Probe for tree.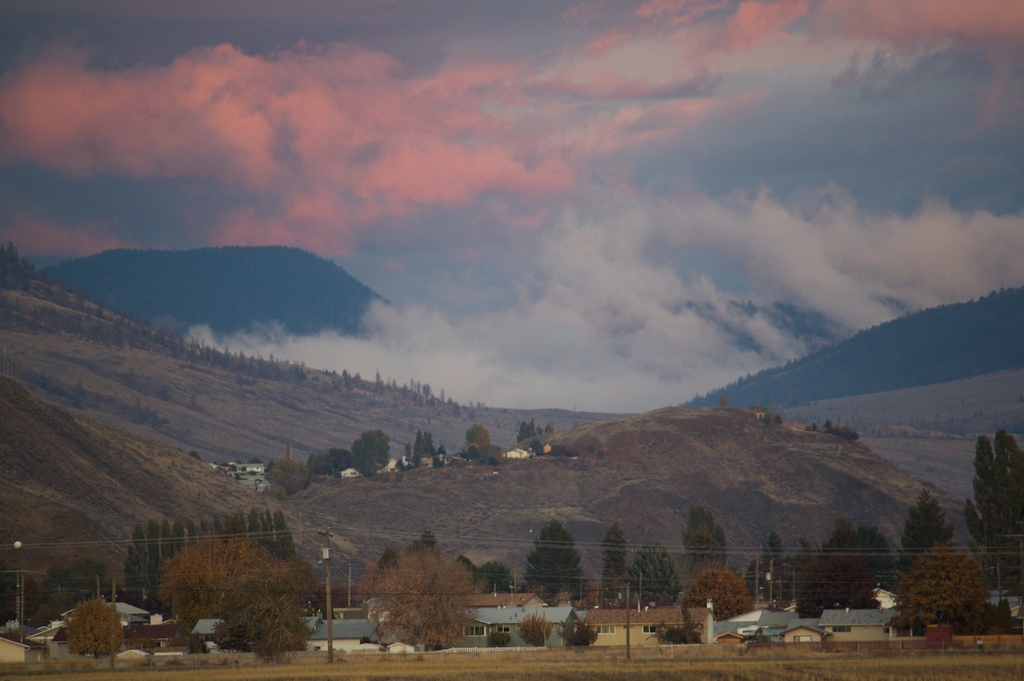
Probe result: bbox=[525, 519, 586, 607].
